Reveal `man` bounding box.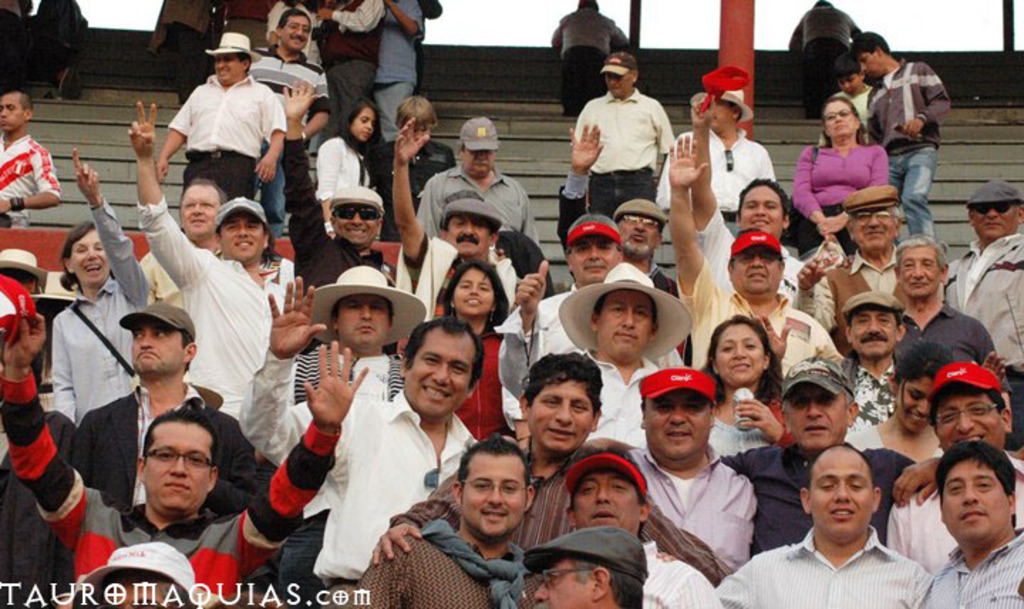
Revealed: <box>882,361,1023,581</box>.
